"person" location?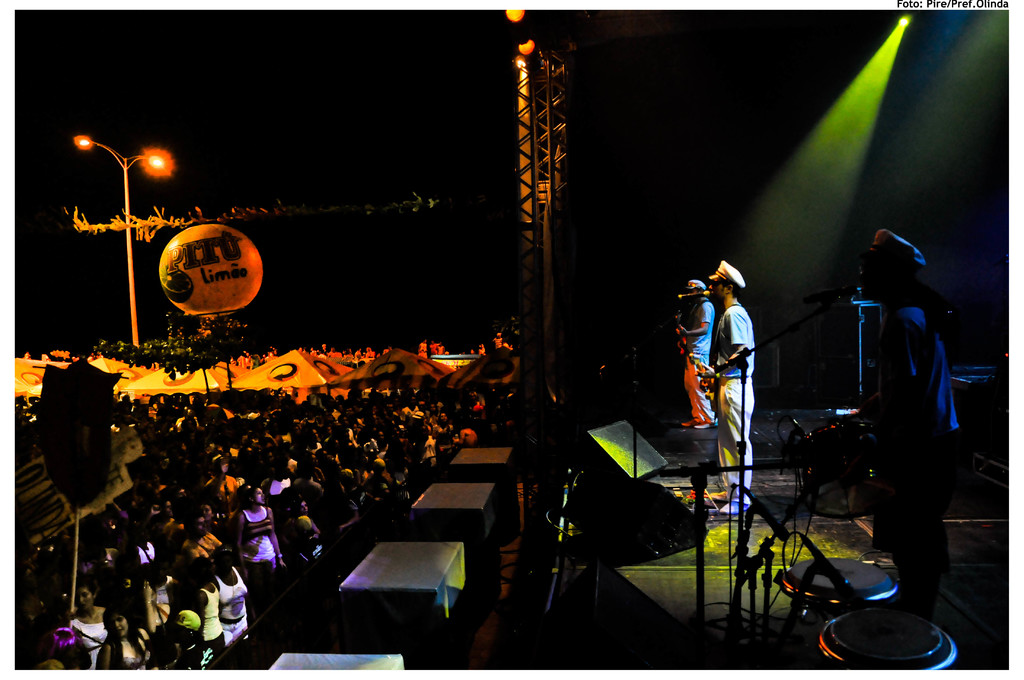
Rect(685, 255, 770, 480)
